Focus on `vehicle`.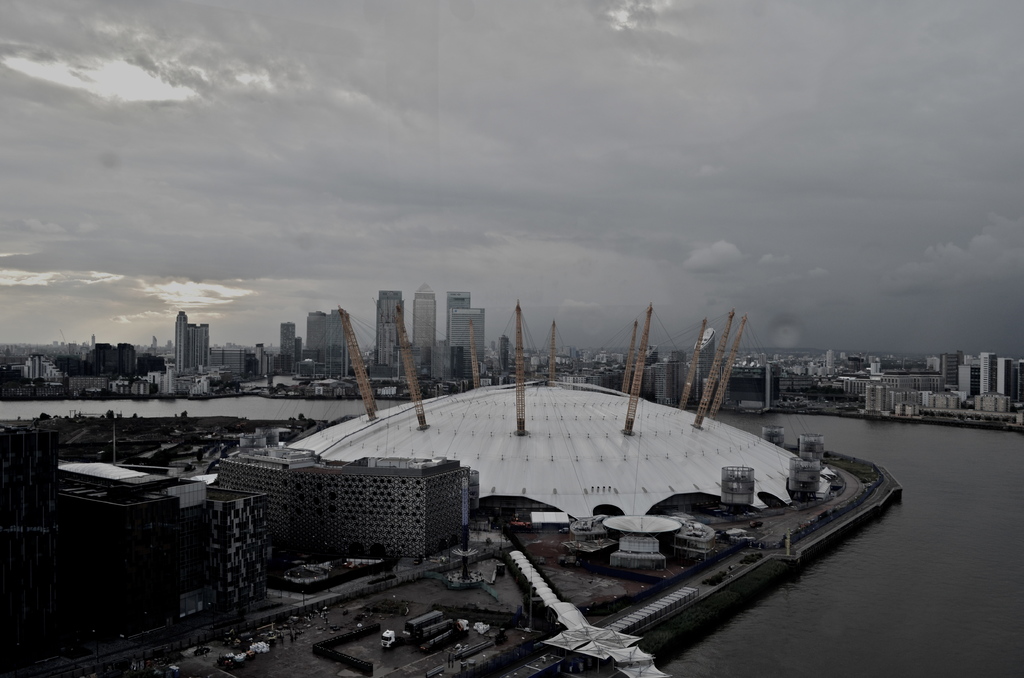
Focused at locate(247, 641, 269, 657).
